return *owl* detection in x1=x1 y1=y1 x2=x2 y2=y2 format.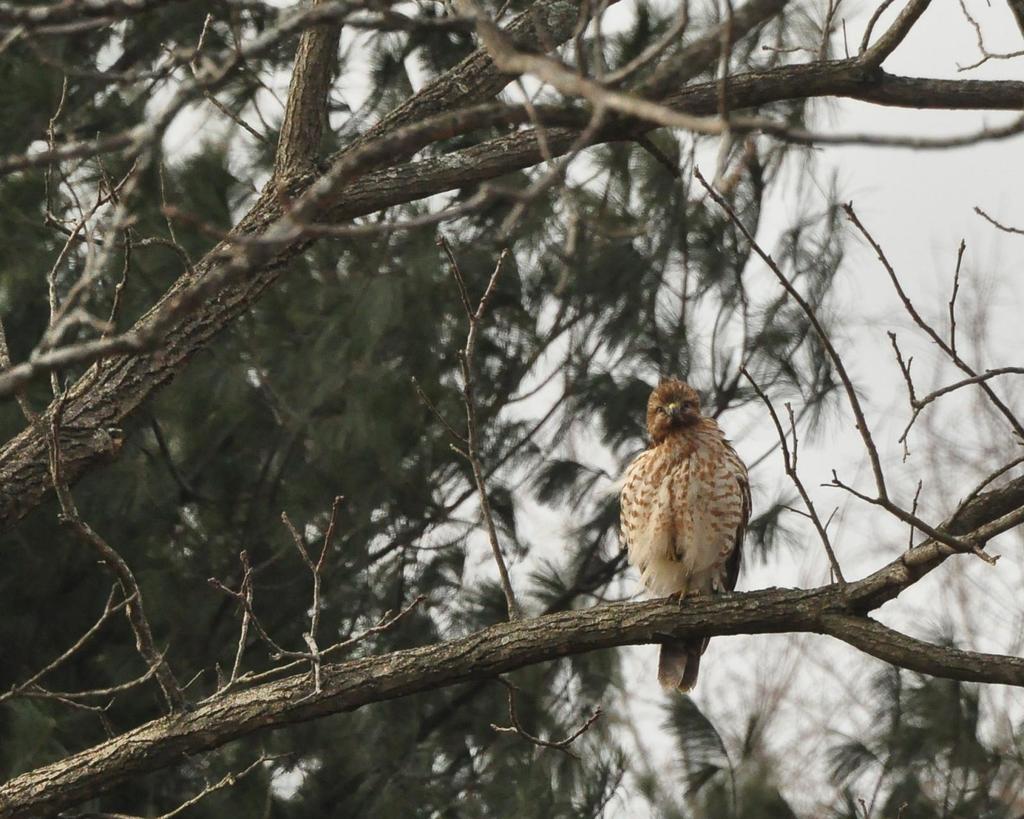
x1=620 y1=383 x2=758 y2=685.
